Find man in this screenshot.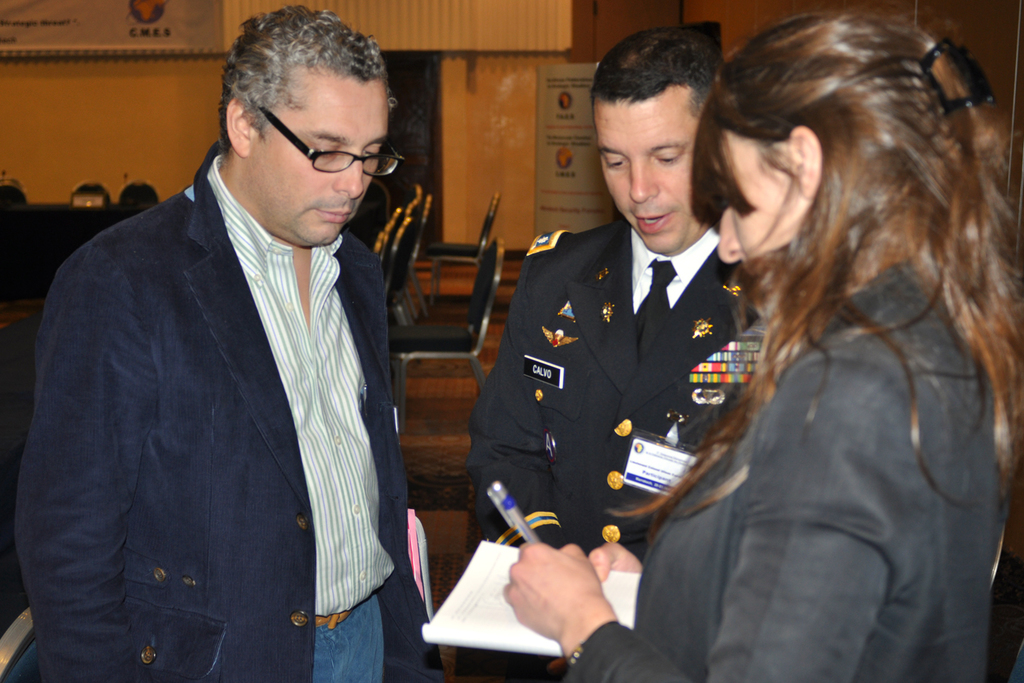
The bounding box for man is <bbox>27, 5, 452, 680</bbox>.
